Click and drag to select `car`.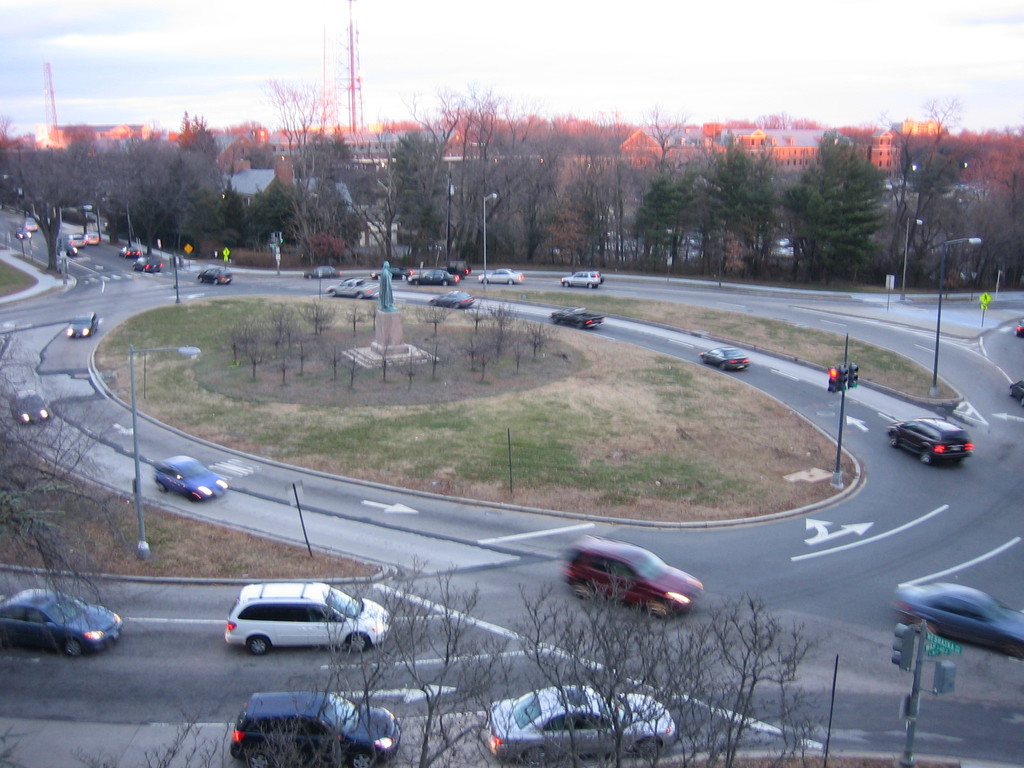
Selection: BBox(379, 264, 409, 280).
